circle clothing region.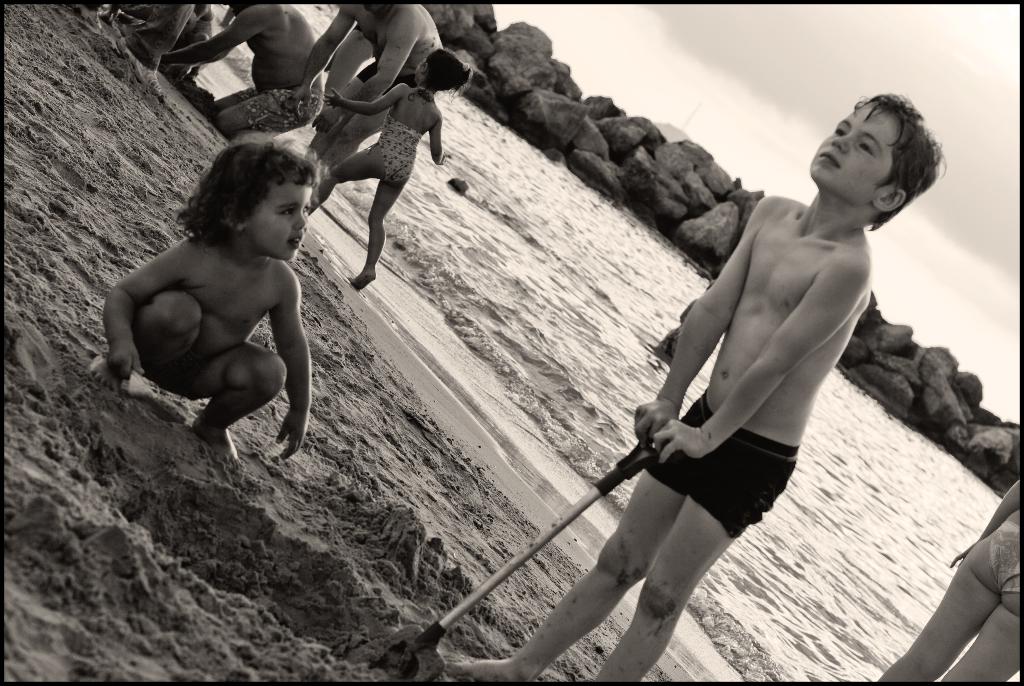
Region: 353:54:437:105.
